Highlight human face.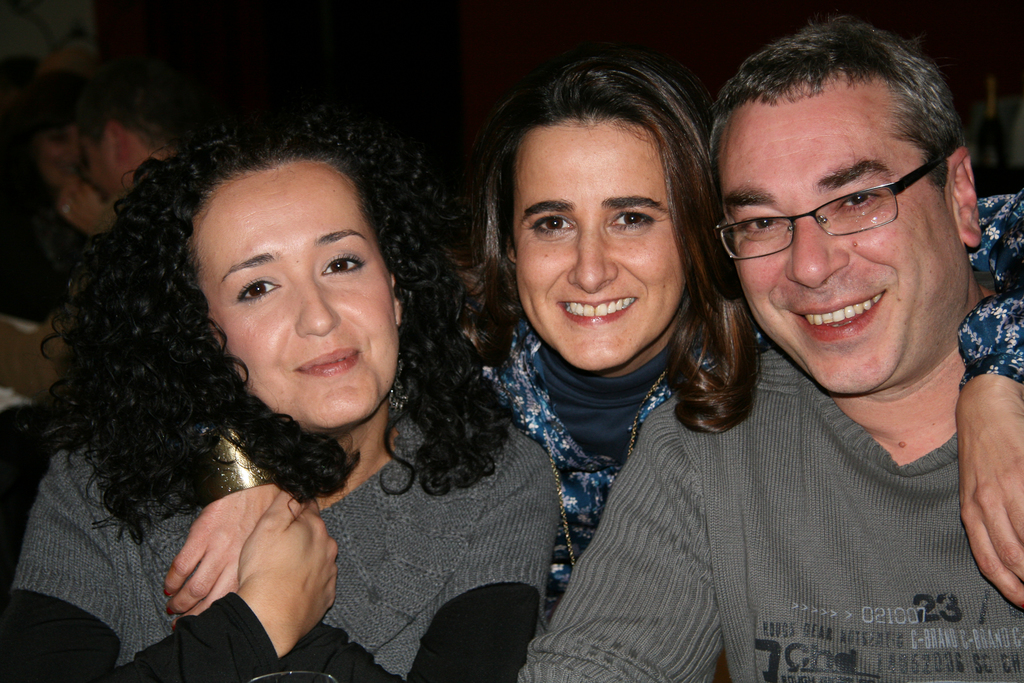
Highlighted region: 713,71,960,406.
